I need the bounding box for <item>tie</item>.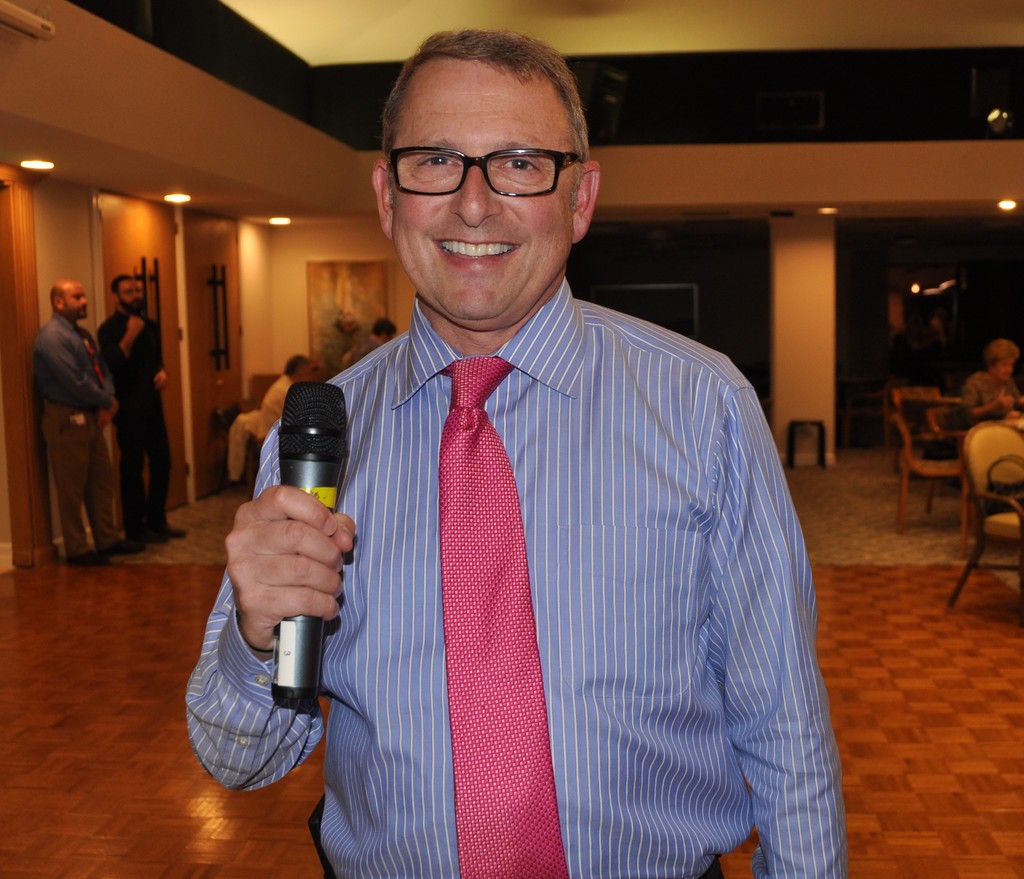
Here it is: 440,358,569,878.
